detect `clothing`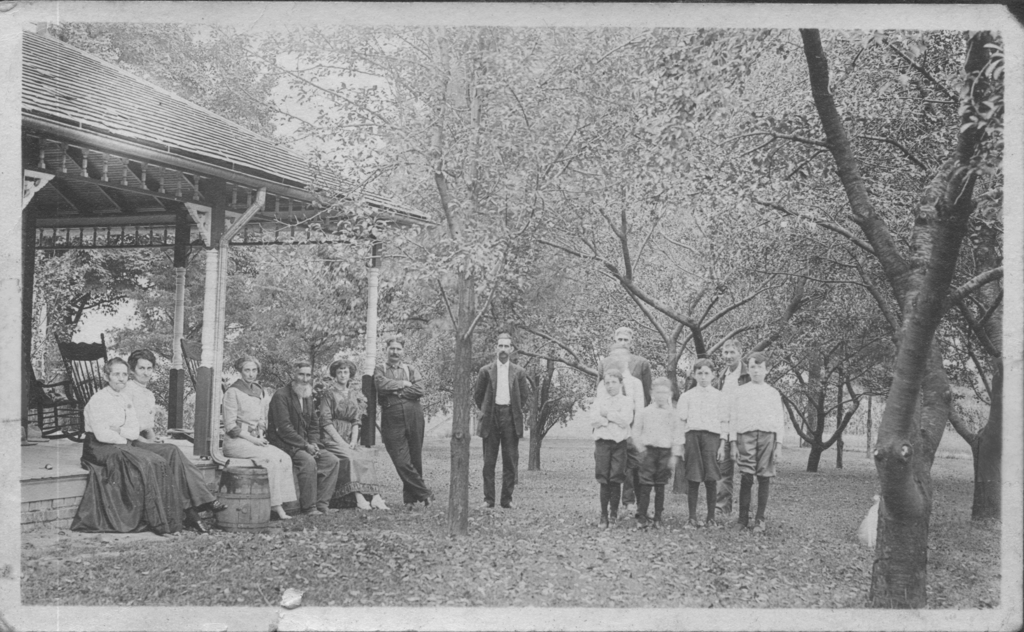
bbox=(471, 361, 532, 506)
